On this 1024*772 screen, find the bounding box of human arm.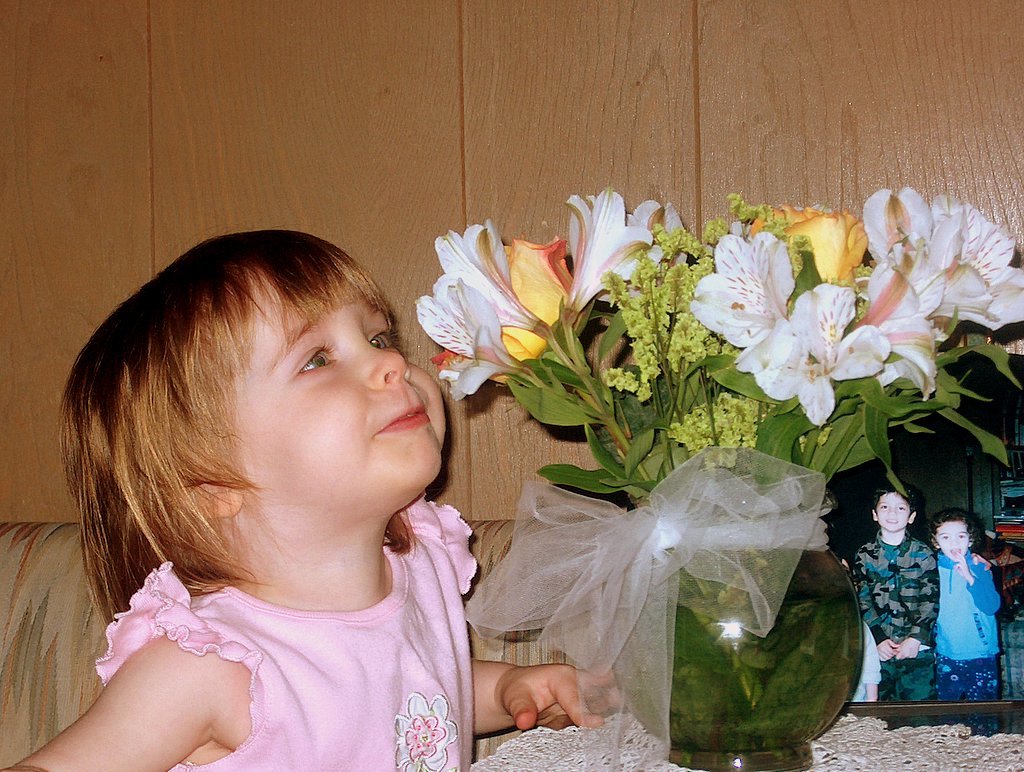
Bounding box: locate(57, 569, 267, 770).
